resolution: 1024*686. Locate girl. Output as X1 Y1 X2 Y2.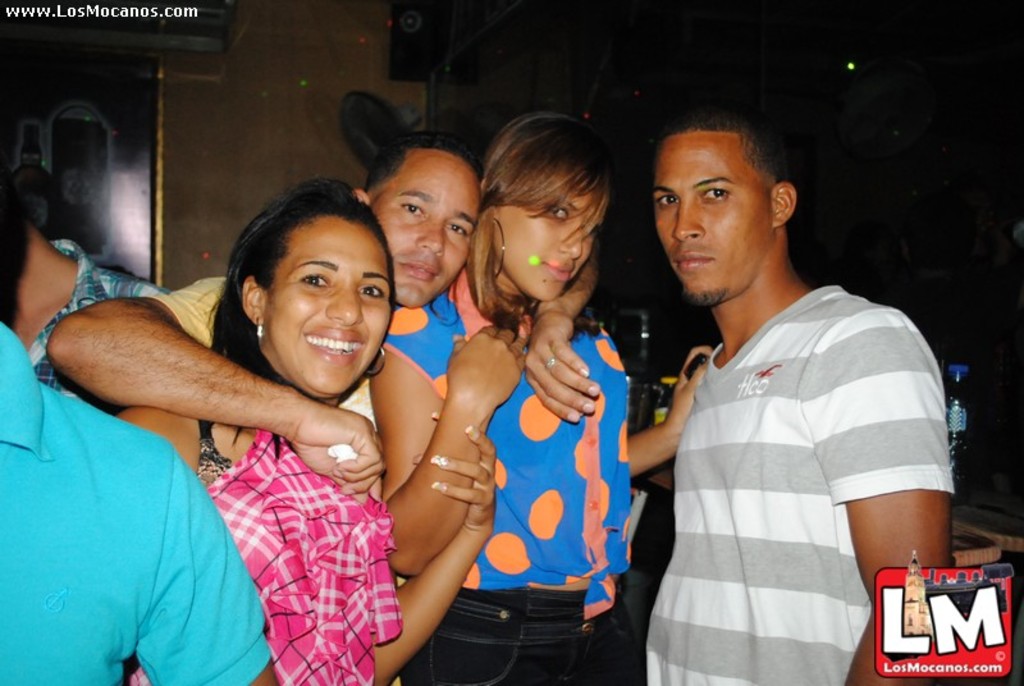
364 109 716 682.
